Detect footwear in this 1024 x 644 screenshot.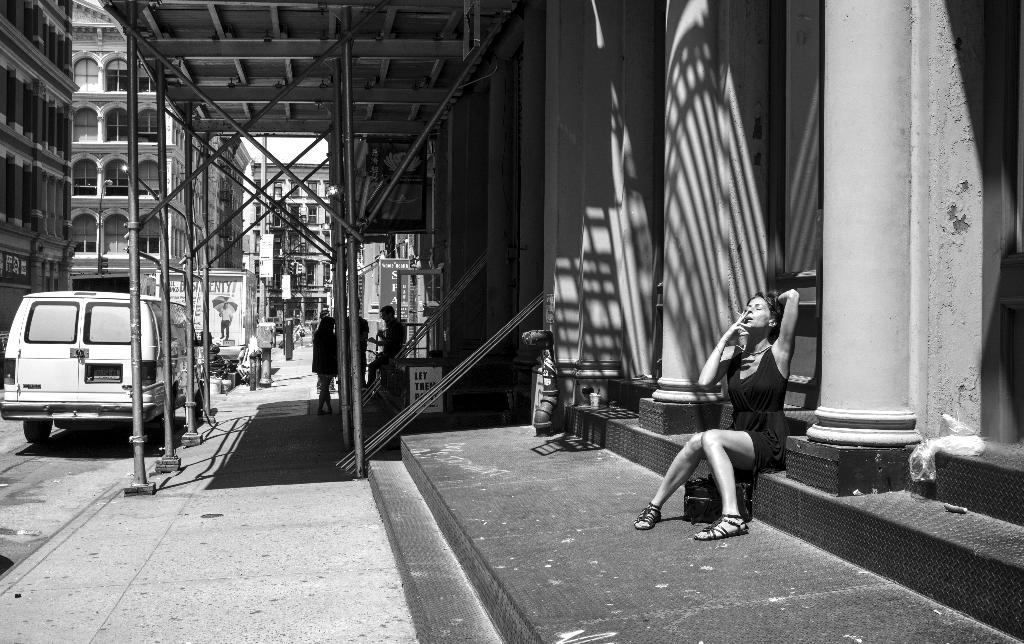
Detection: x1=697, y1=511, x2=748, y2=541.
